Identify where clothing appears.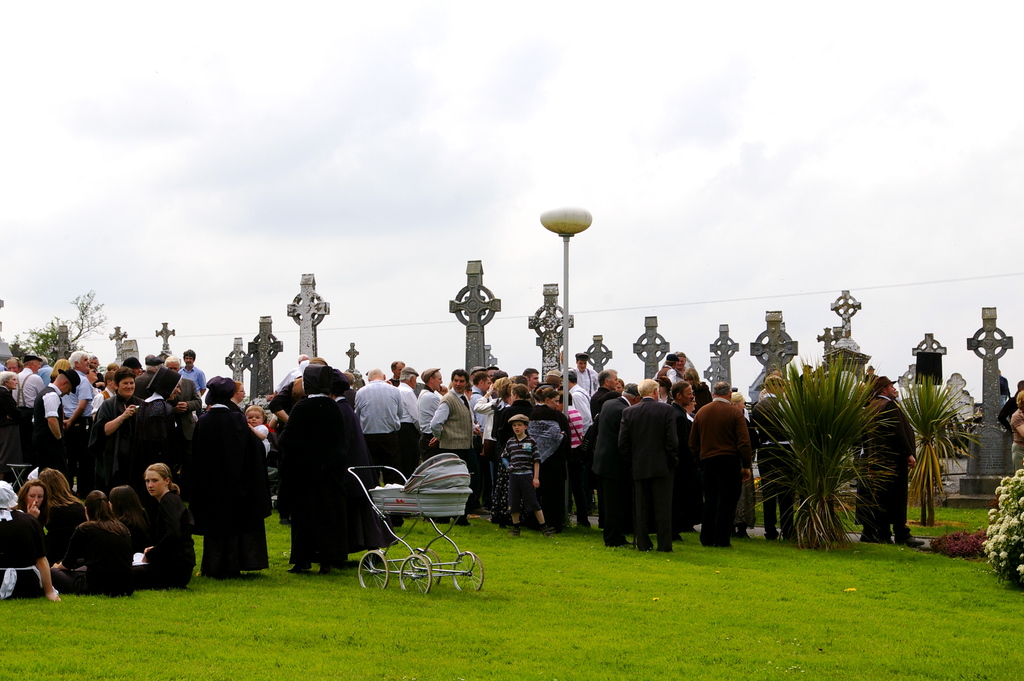
Appears at <region>799, 371, 806, 382</region>.
